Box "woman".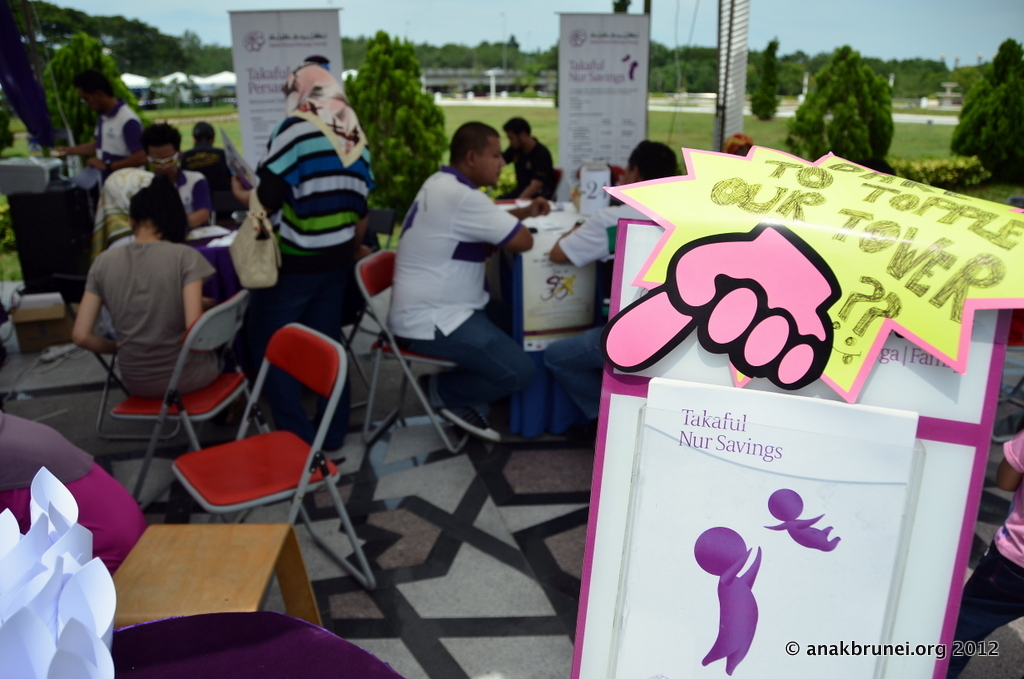
<region>728, 128, 753, 156</region>.
